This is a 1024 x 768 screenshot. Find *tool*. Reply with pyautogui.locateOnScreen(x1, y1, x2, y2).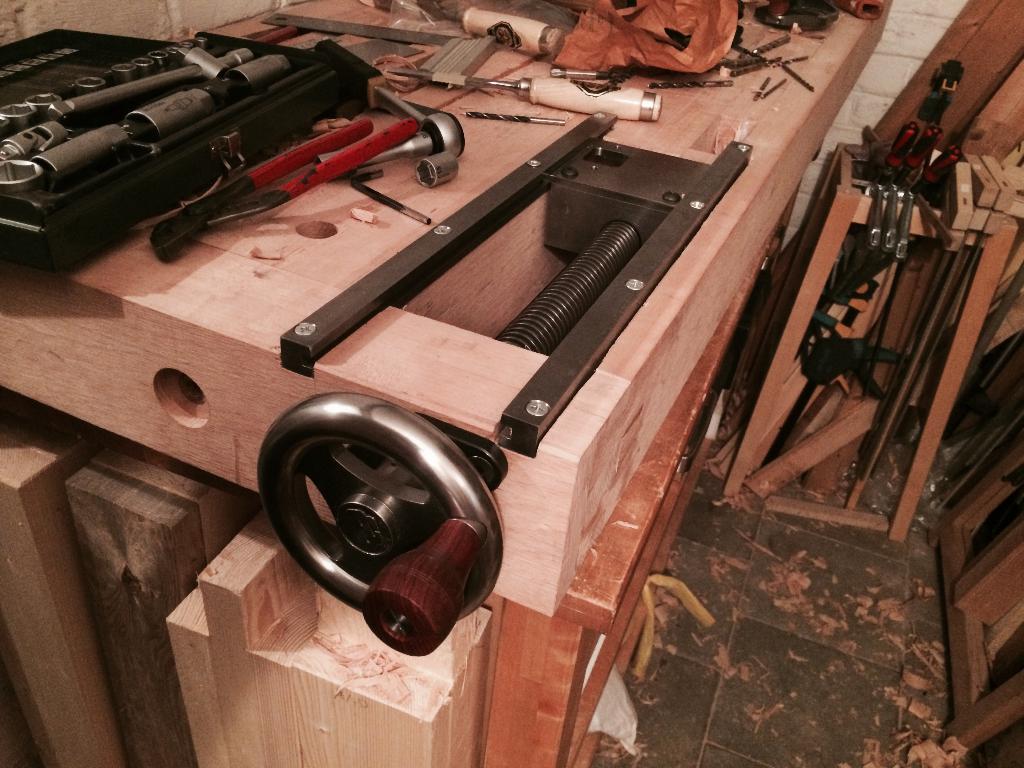
pyautogui.locateOnScreen(387, 68, 665, 125).
